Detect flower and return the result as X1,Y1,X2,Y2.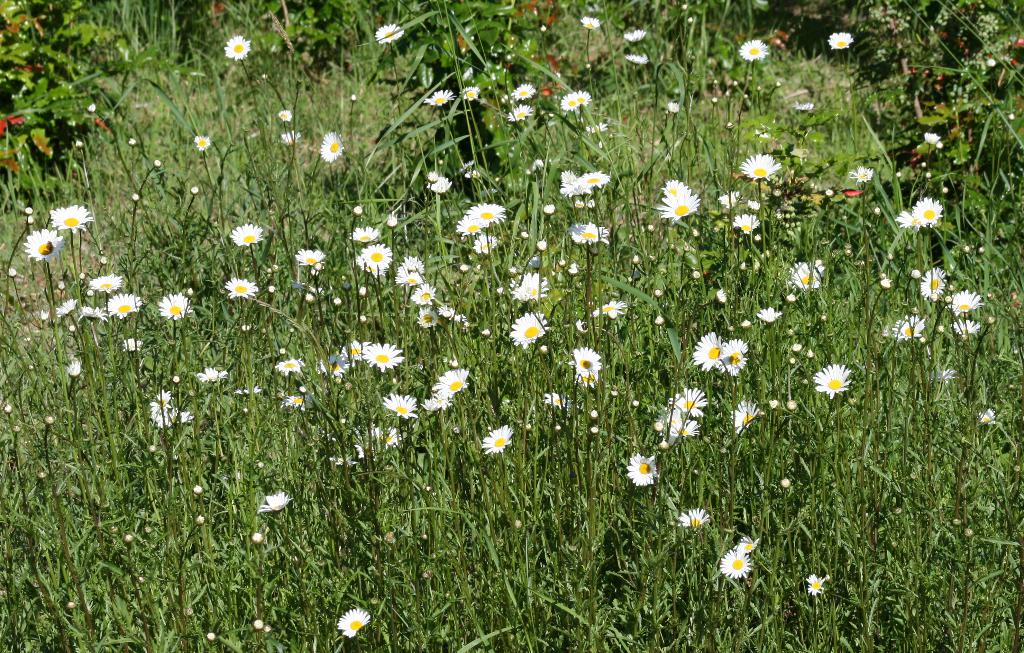
377,20,404,48.
